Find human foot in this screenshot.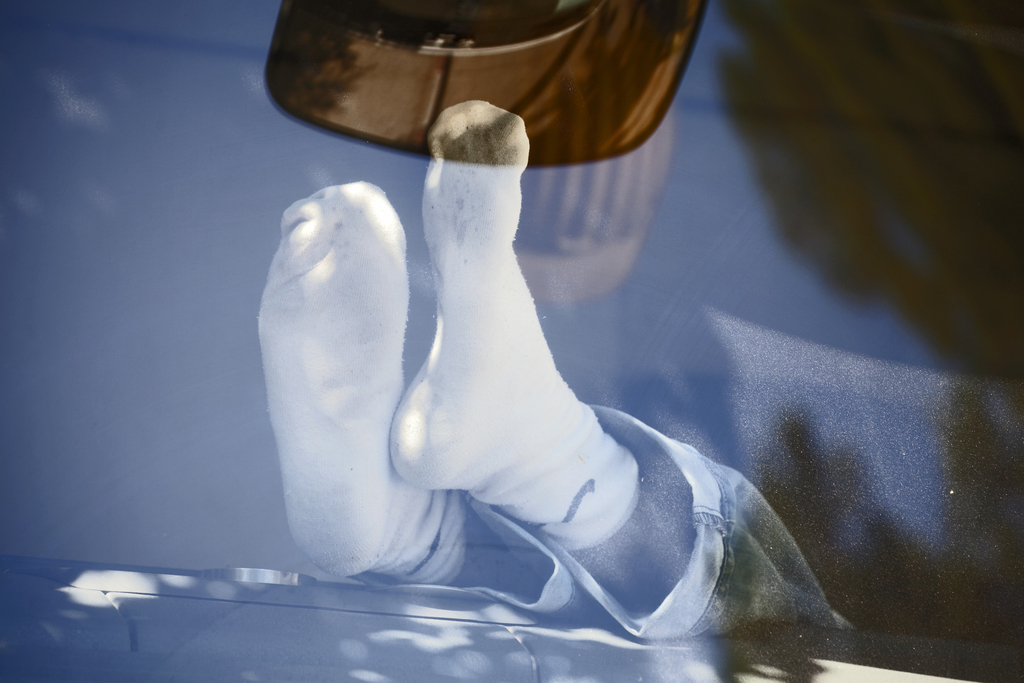
The bounding box for human foot is x1=391 y1=99 x2=532 y2=488.
